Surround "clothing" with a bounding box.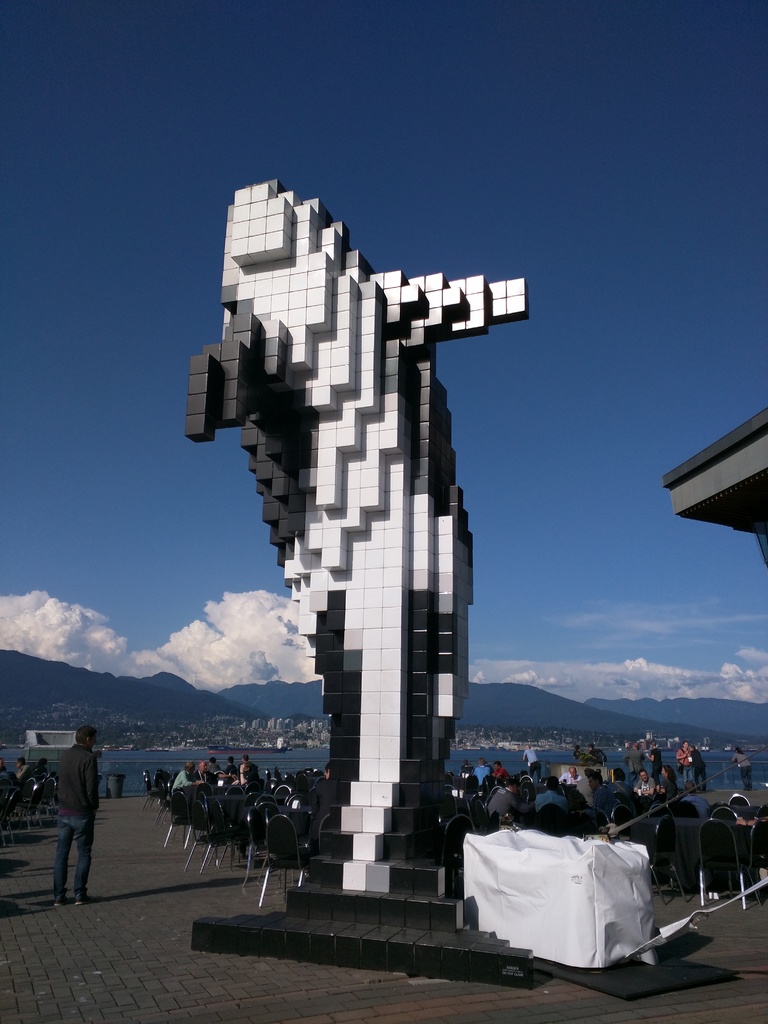
(x1=532, y1=791, x2=569, y2=821).
